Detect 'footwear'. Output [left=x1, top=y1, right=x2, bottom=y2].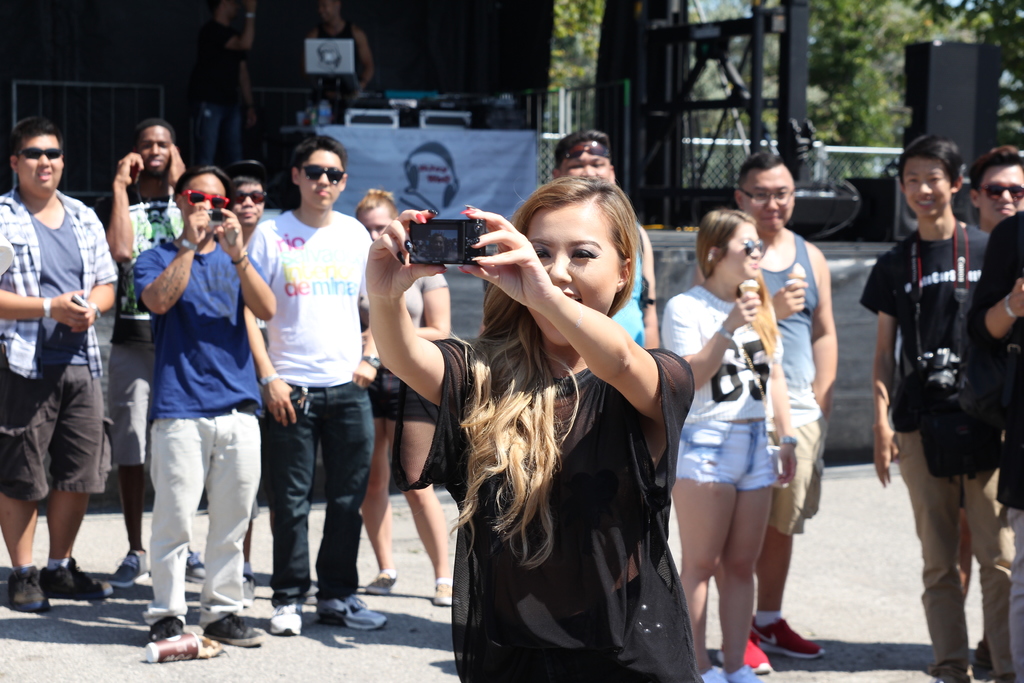
[left=314, top=594, right=389, bottom=629].
